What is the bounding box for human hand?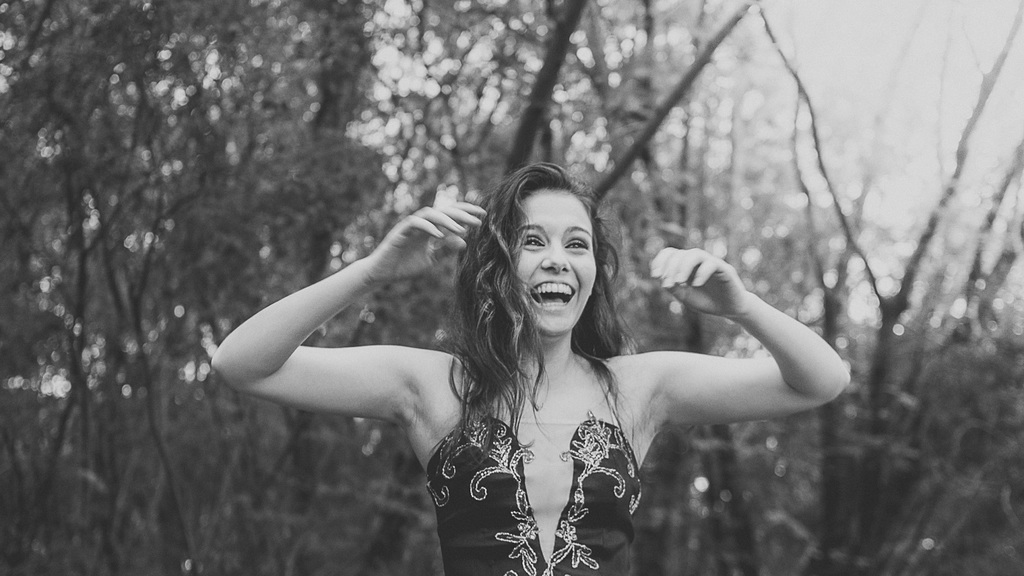
select_region(359, 199, 492, 289).
